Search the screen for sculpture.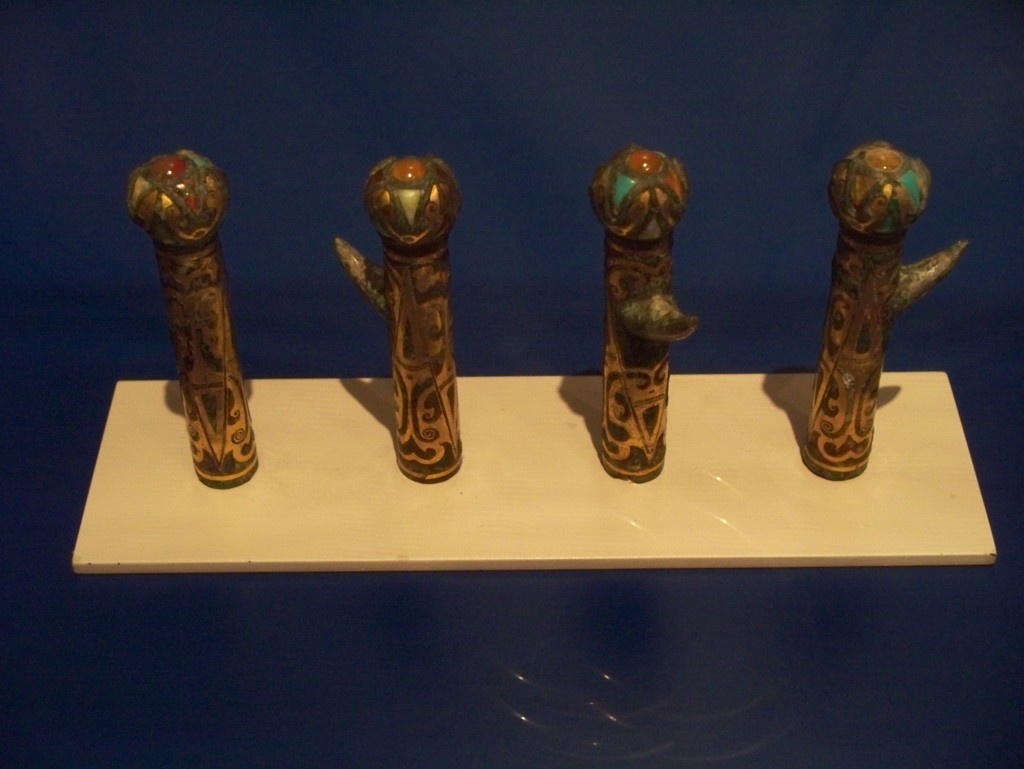
Found at region(812, 138, 976, 488).
